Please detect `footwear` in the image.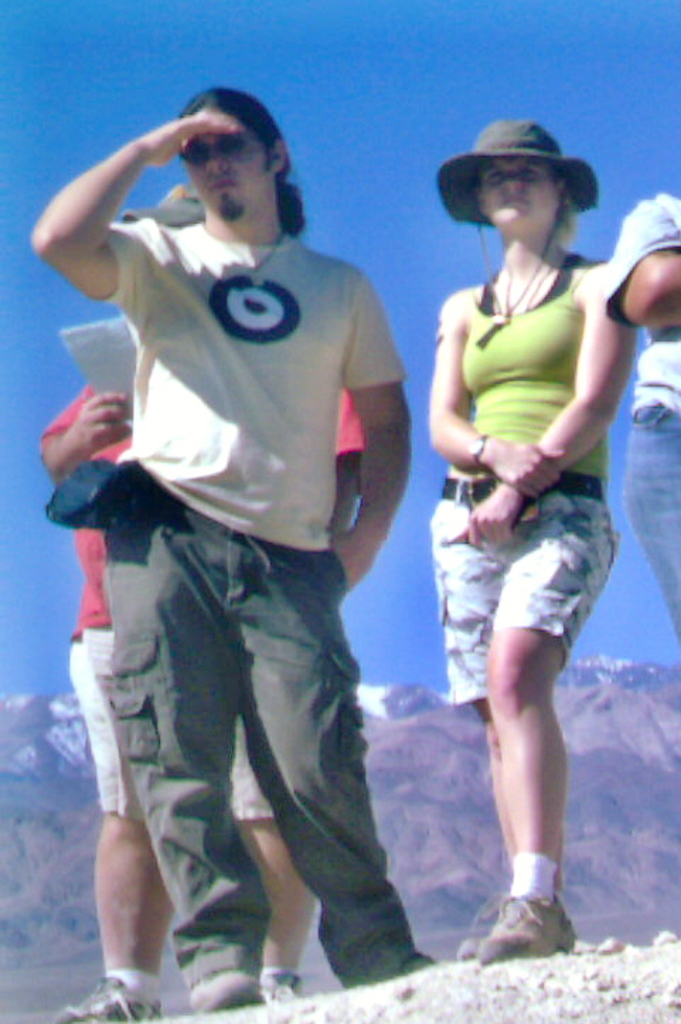
rect(253, 965, 304, 1008).
